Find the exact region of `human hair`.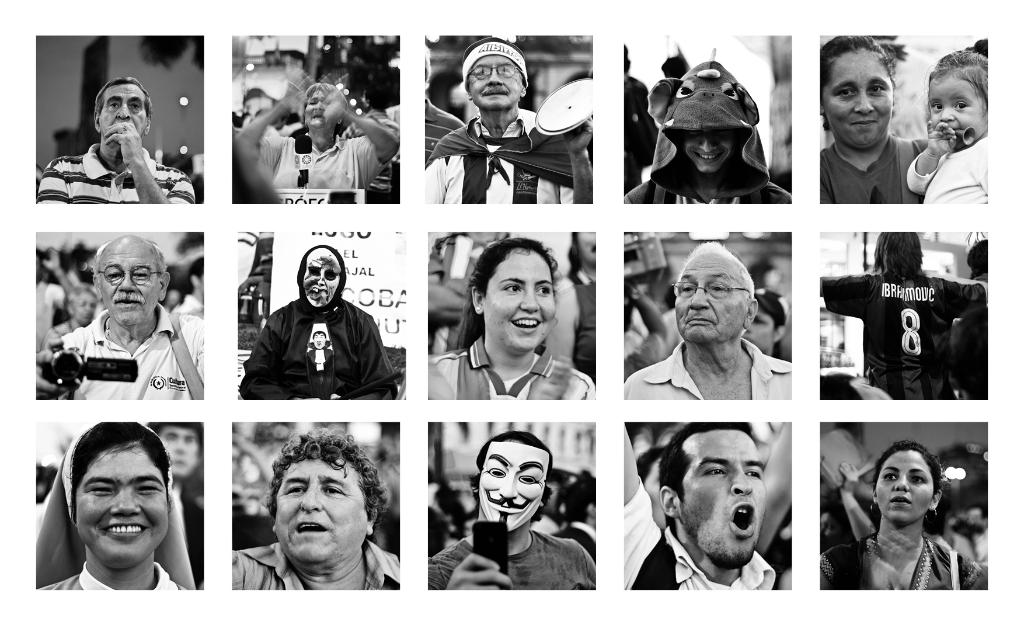
Exact region: (x1=659, y1=419, x2=755, y2=534).
